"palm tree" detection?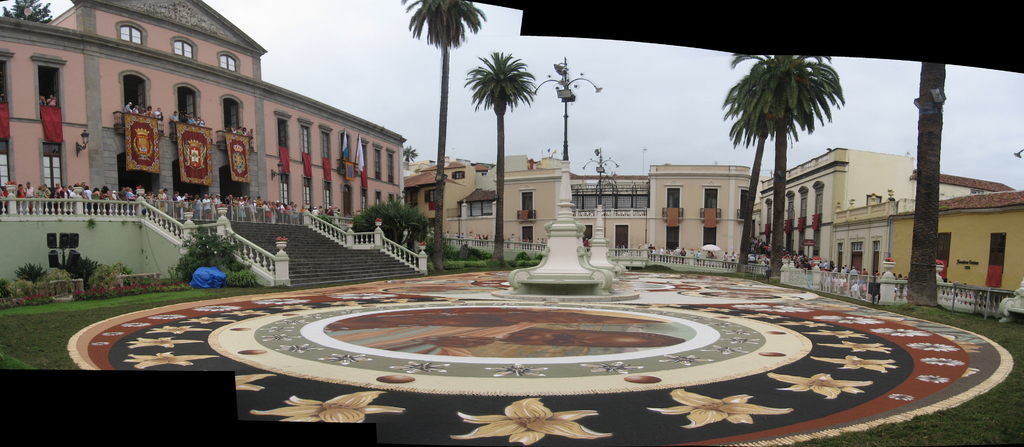
crop(465, 53, 531, 273)
